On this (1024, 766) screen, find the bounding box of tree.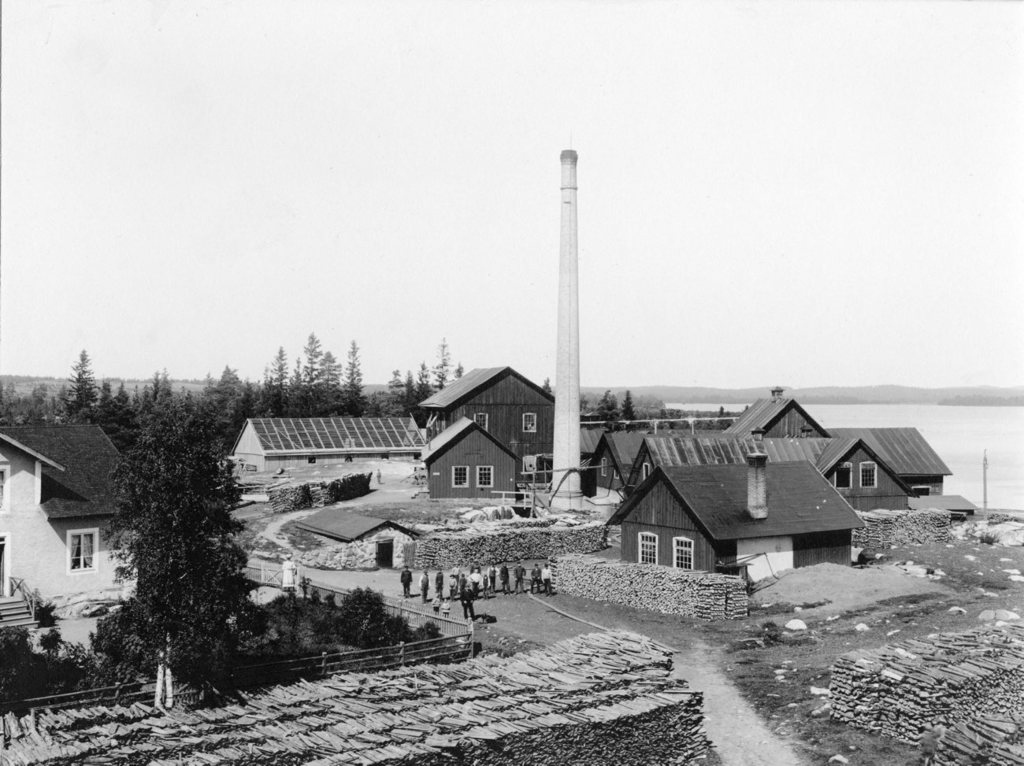
Bounding box: x1=599, y1=391, x2=618, y2=419.
